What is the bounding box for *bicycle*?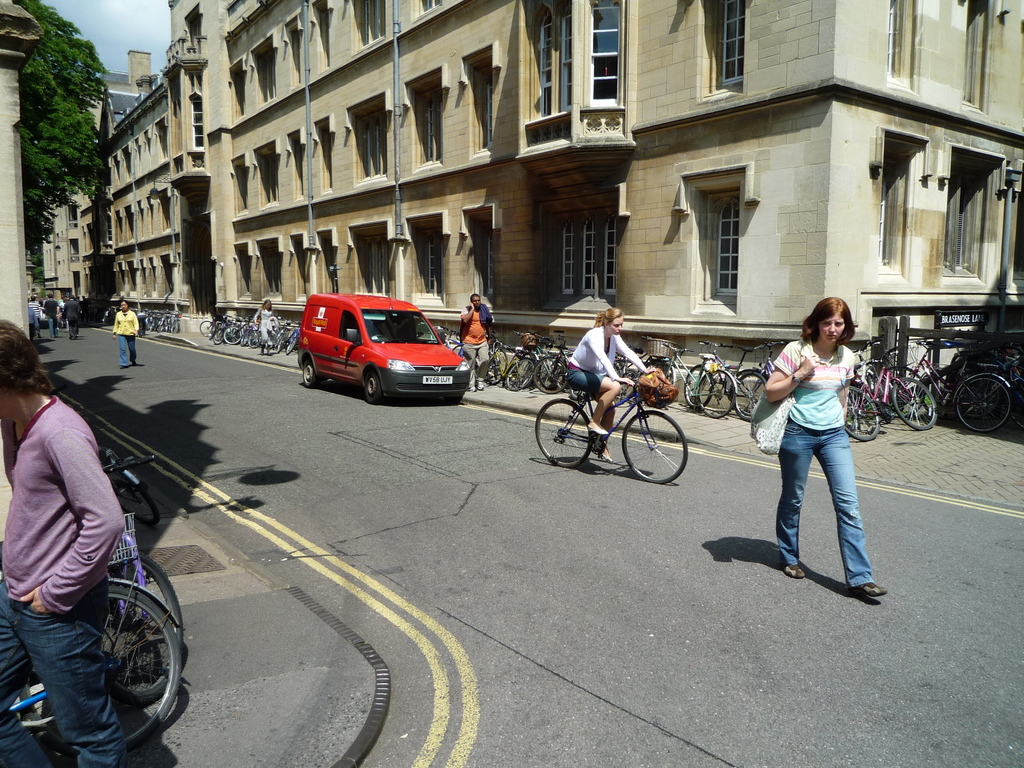
(537,358,694,477).
